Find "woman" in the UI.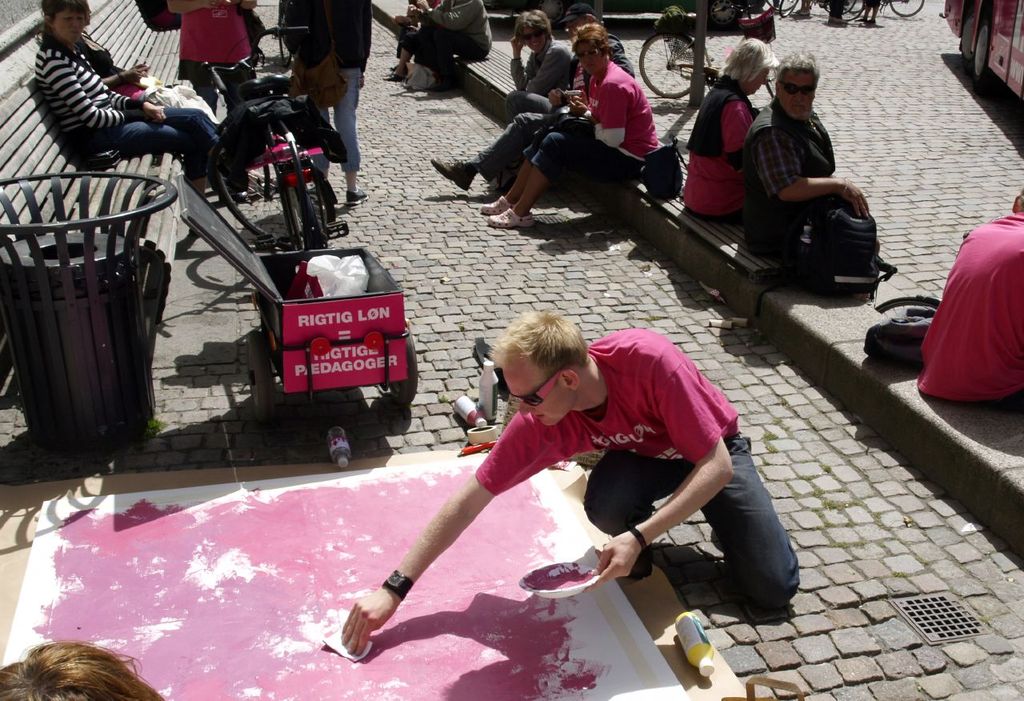
UI element at l=478, t=30, r=661, b=234.
